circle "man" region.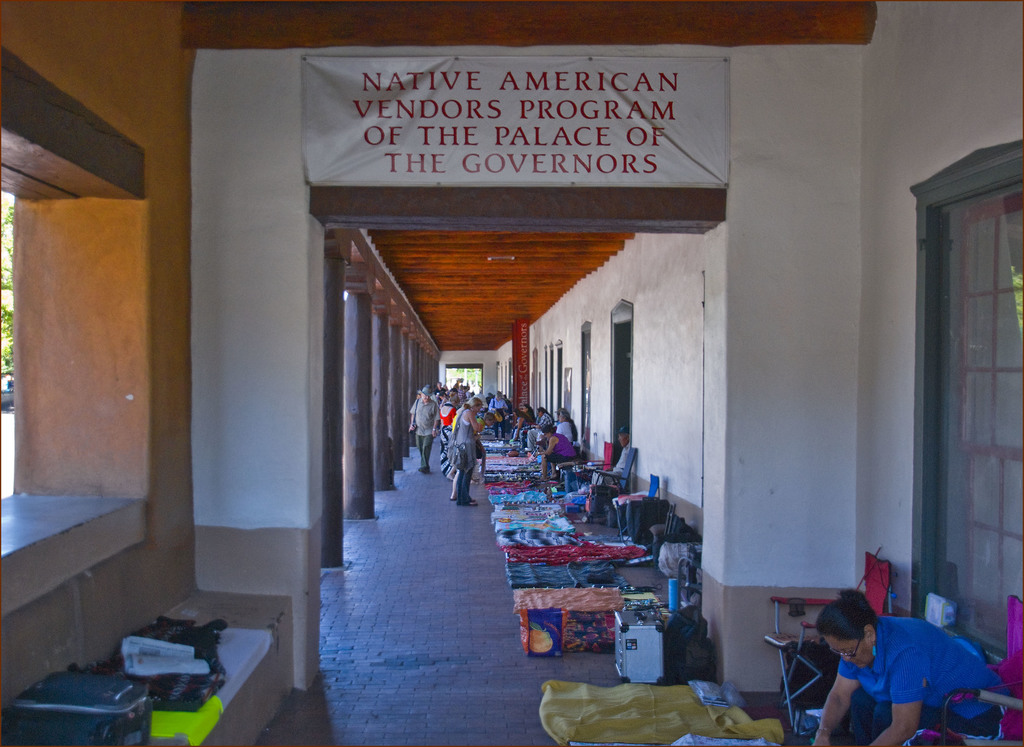
Region: 408:386:440:473.
